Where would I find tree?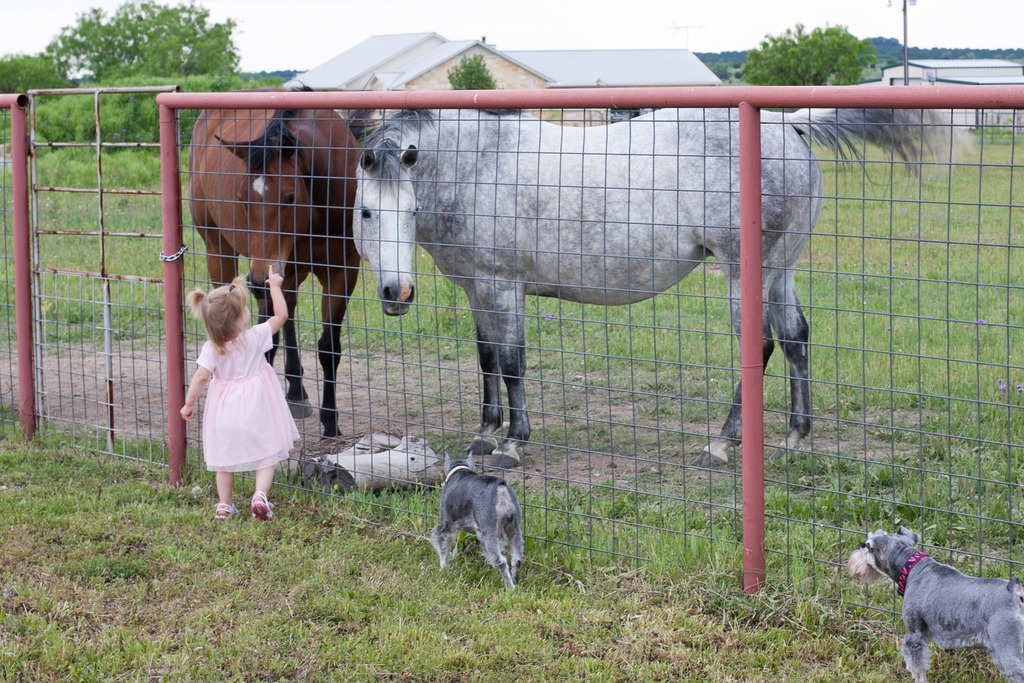
At Rect(448, 46, 499, 93).
